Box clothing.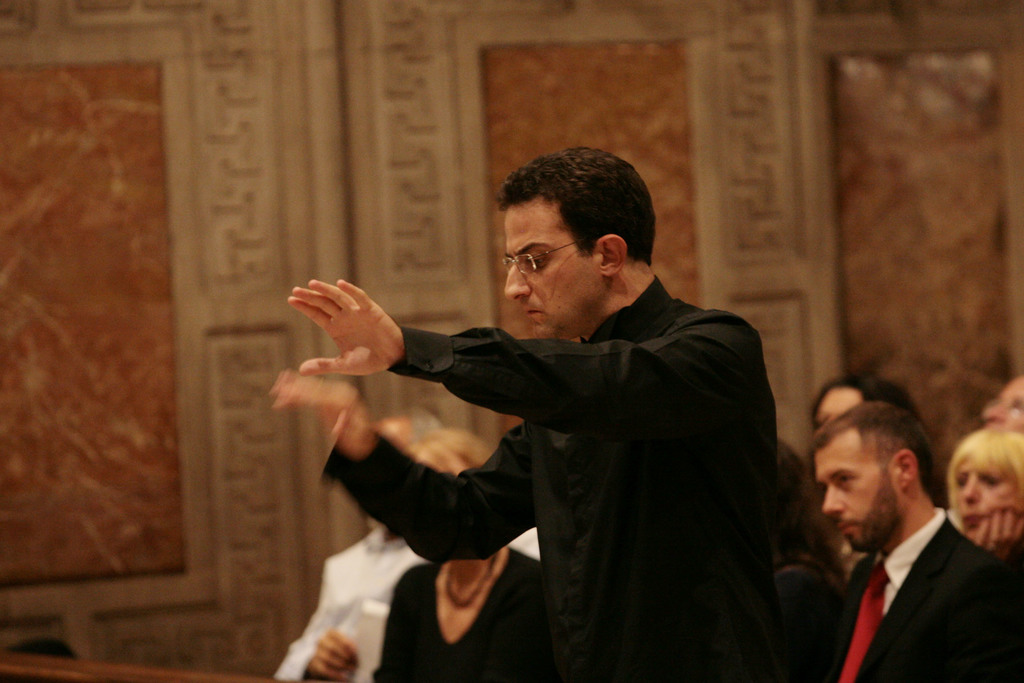
BBox(814, 498, 1023, 682).
